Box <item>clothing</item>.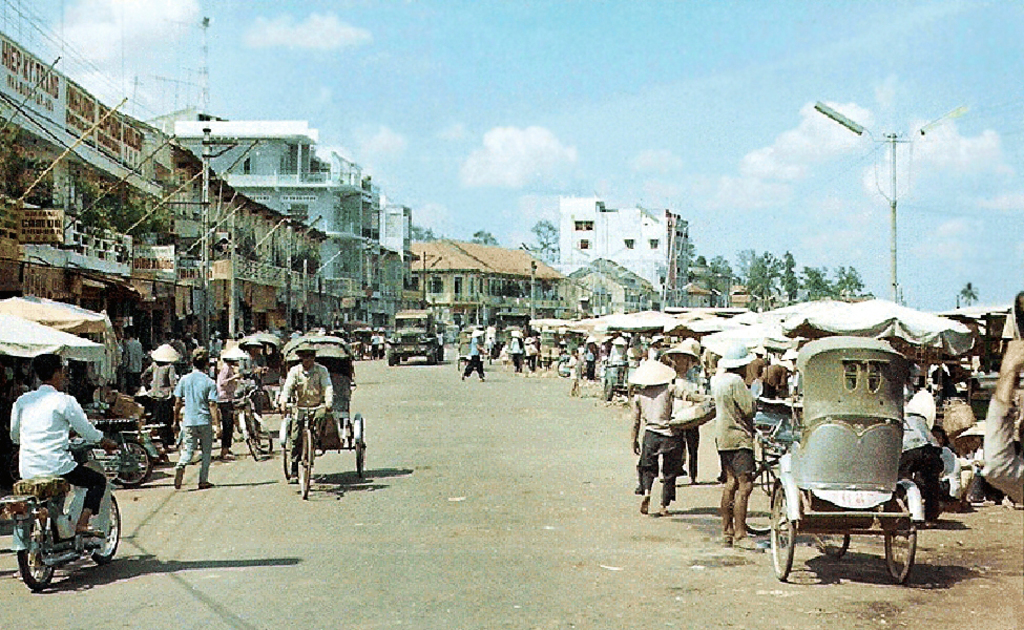
[134, 360, 170, 403].
